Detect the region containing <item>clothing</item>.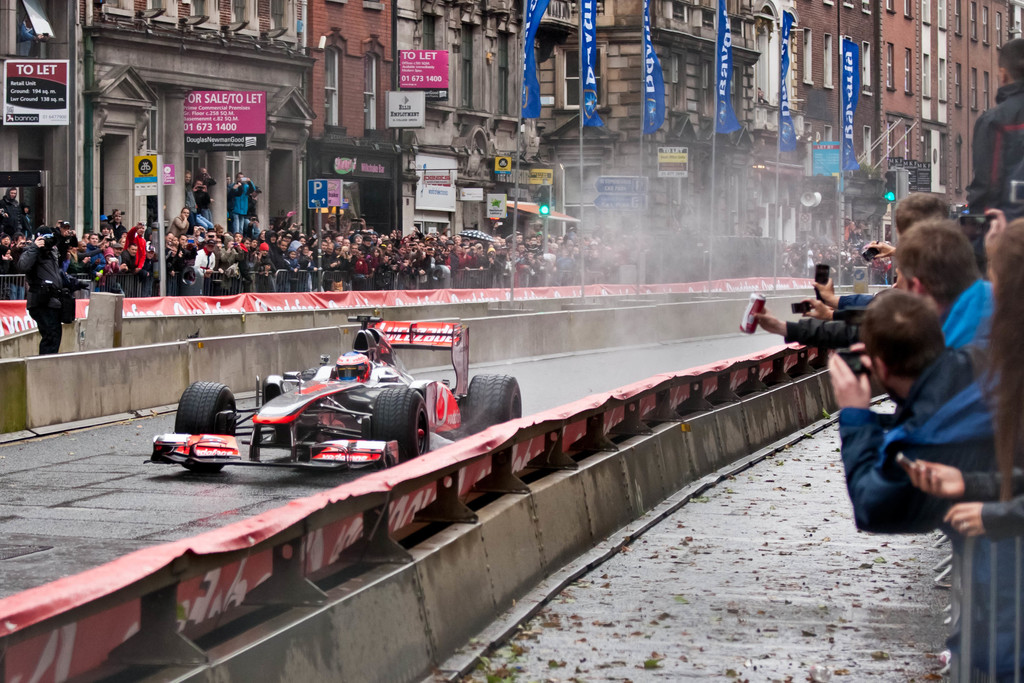
<region>840, 347, 1023, 538</region>.
